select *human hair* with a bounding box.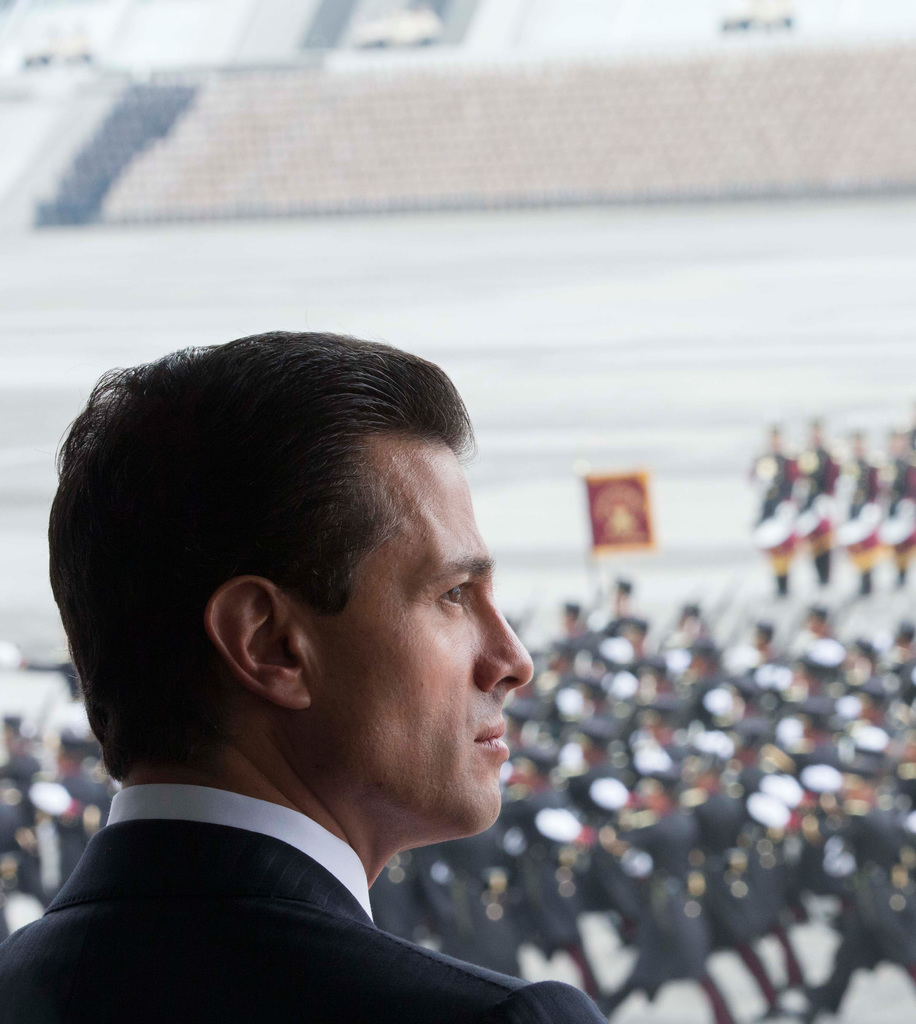
69 326 506 803.
